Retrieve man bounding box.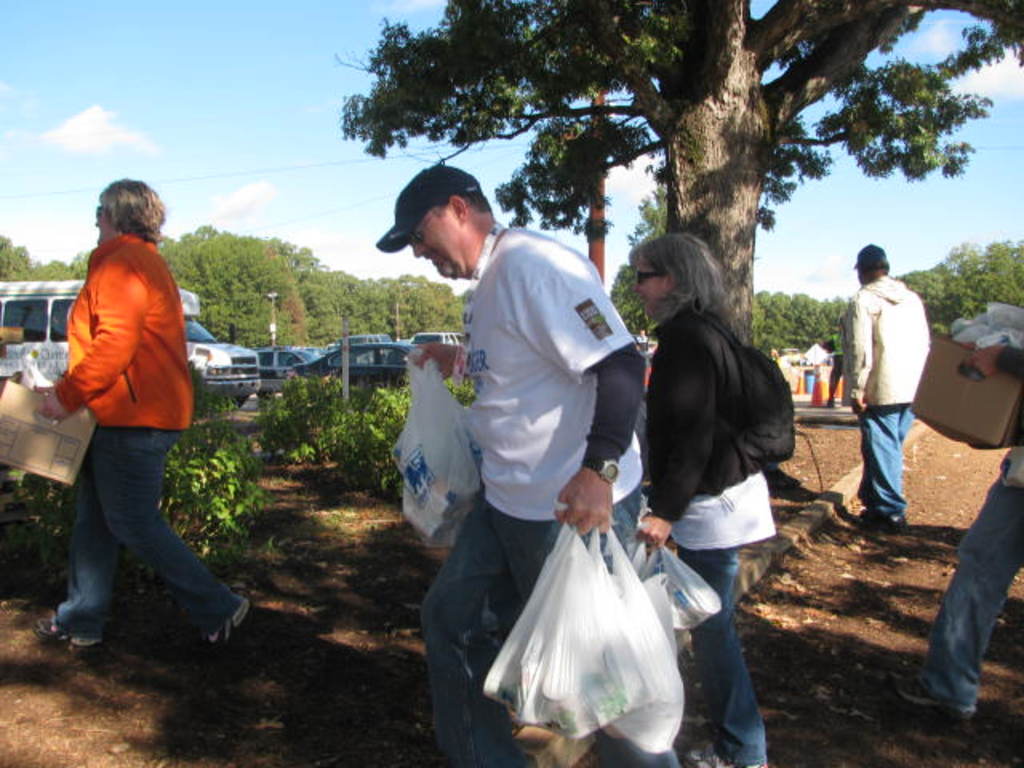
Bounding box: box(371, 162, 646, 766).
